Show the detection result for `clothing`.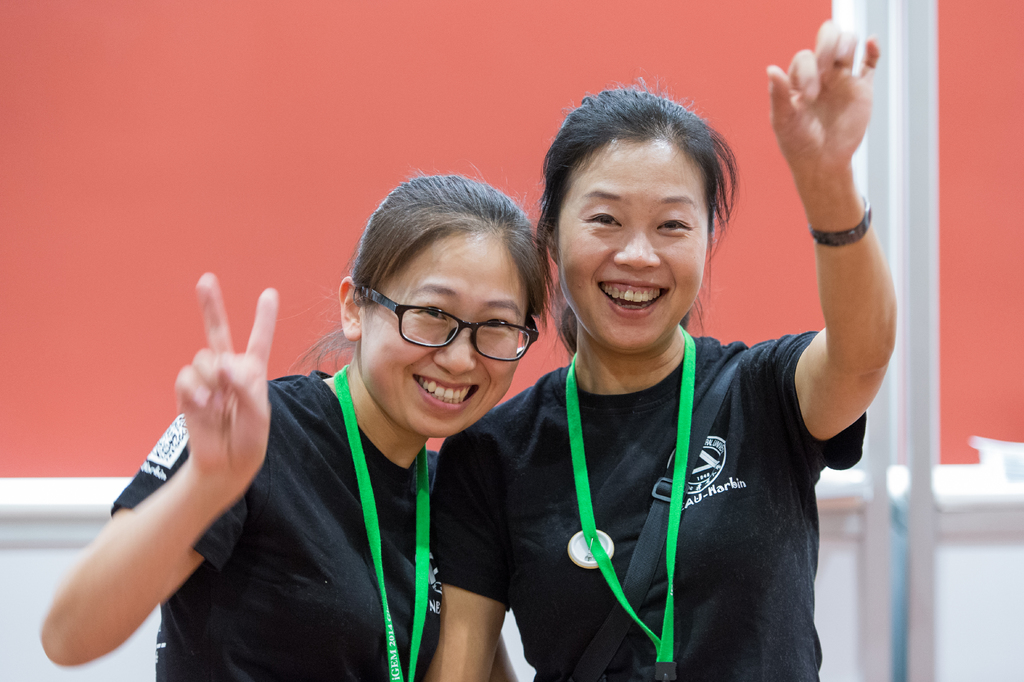
109:367:440:681.
